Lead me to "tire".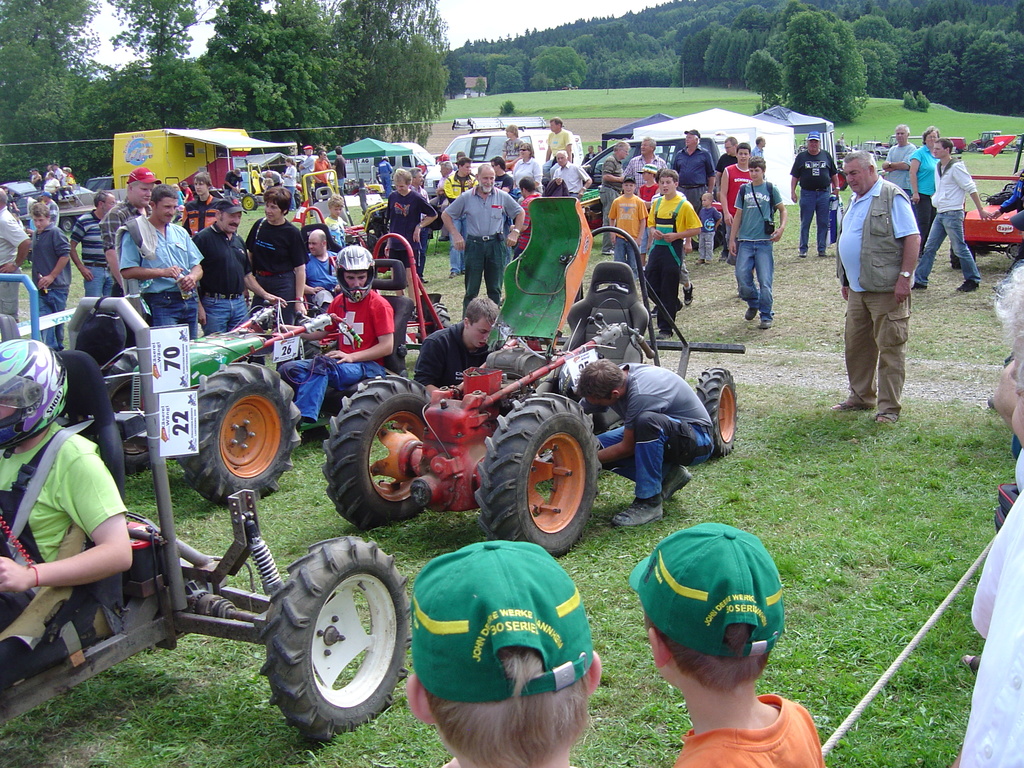
Lead to box(294, 189, 301, 207).
